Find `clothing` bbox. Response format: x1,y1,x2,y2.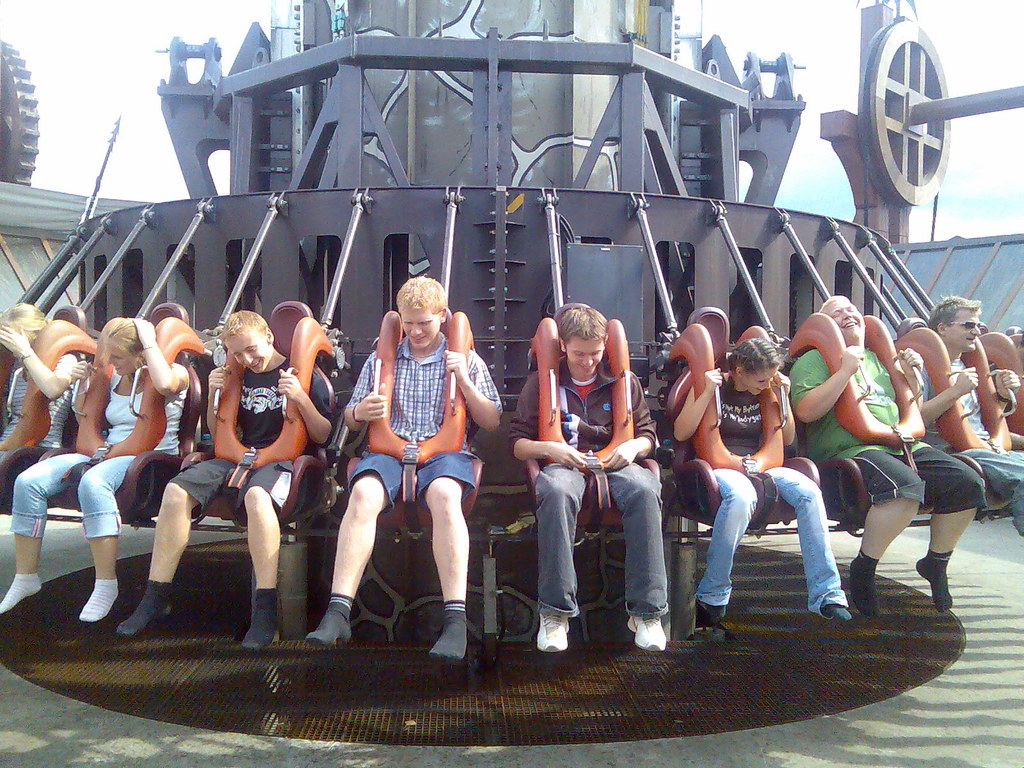
804,343,990,509.
